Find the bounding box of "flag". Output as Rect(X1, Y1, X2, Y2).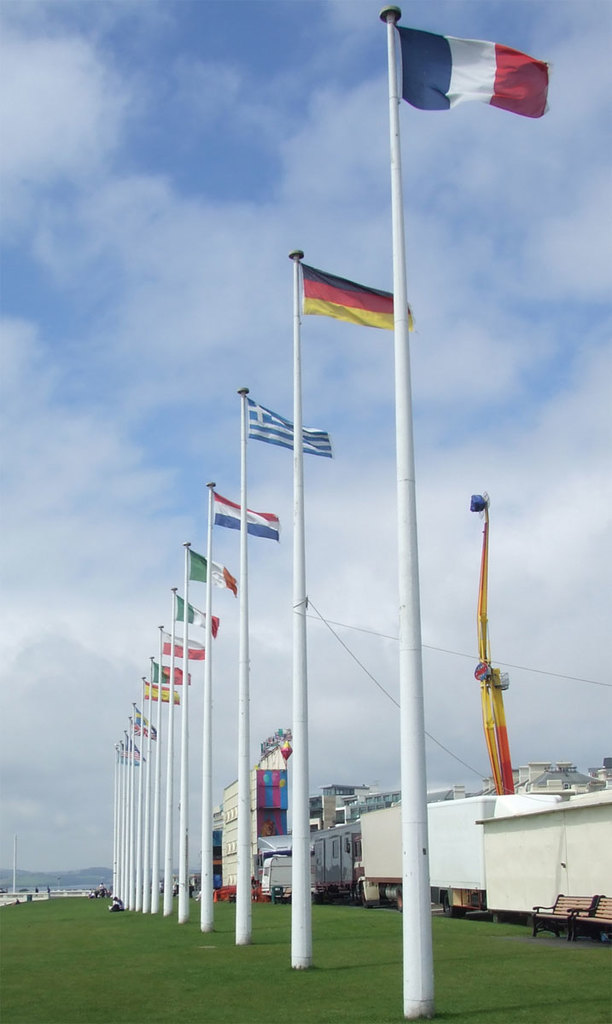
Rect(245, 392, 333, 459).
